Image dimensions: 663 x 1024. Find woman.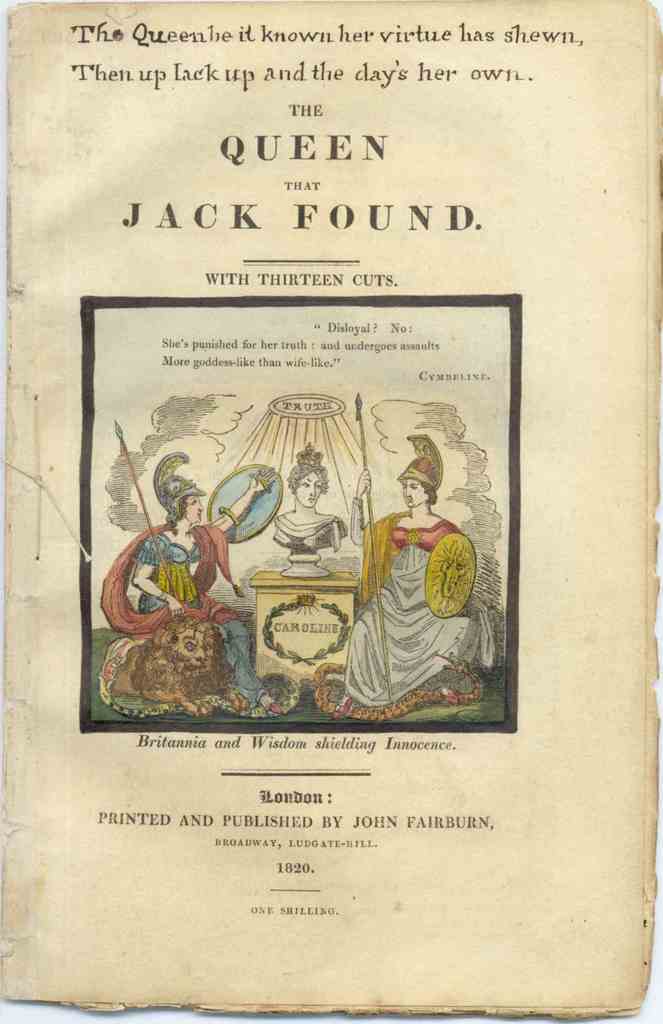
Rect(341, 449, 486, 730).
